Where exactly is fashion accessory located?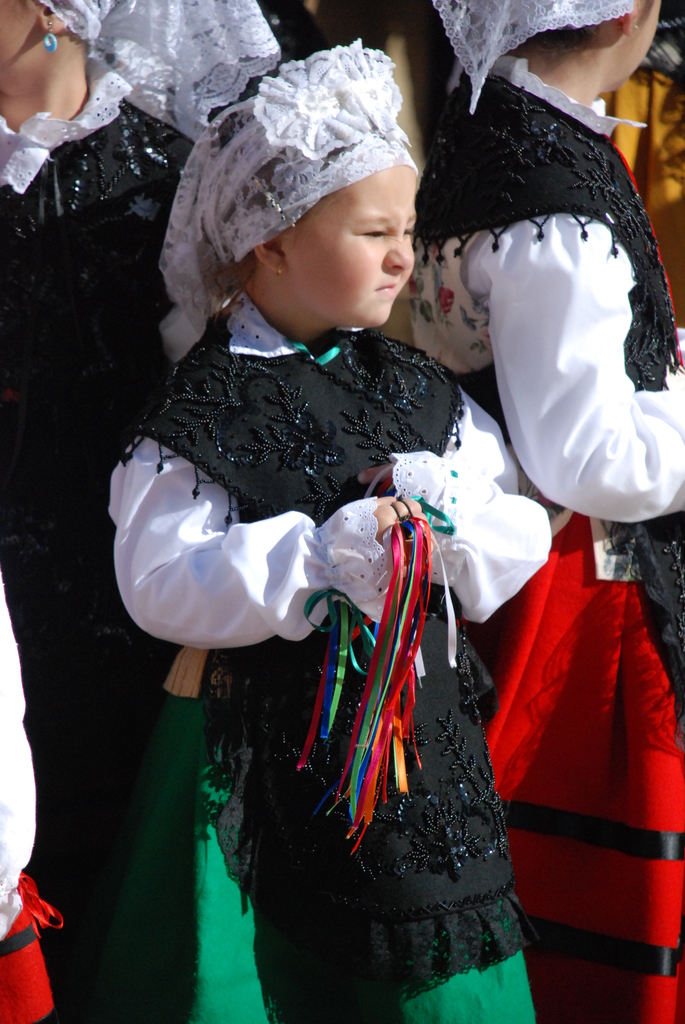
Its bounding box is region(158, 35, 419, 337).
